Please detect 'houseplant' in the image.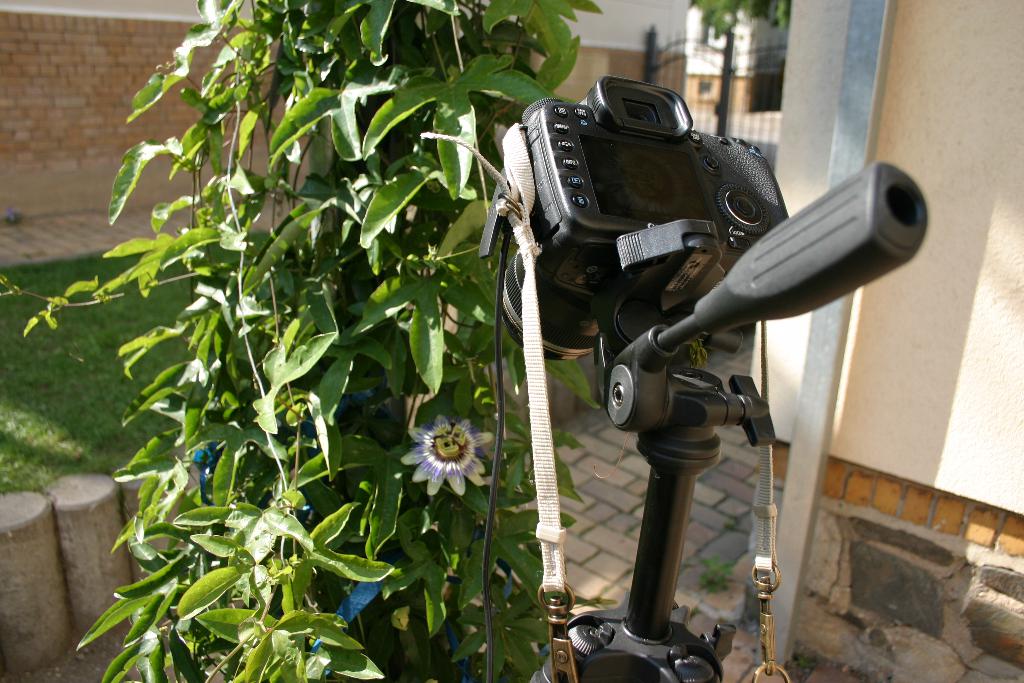
rect(0, 0, 604, 682).
